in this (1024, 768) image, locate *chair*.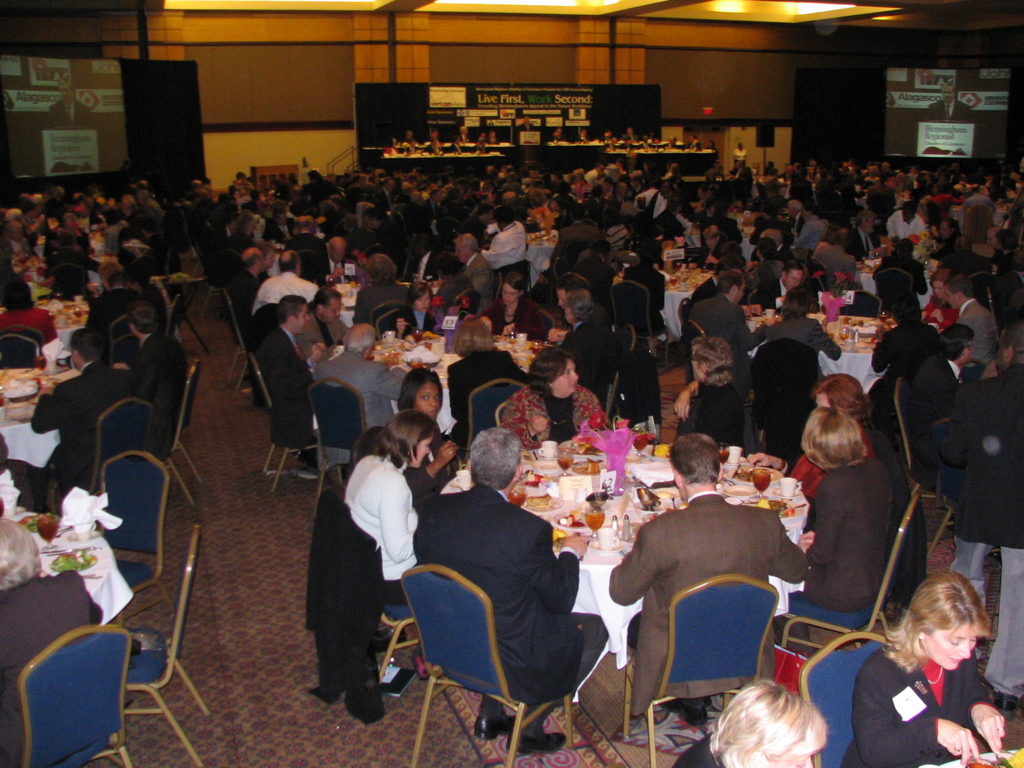
Bounding box: <bbox>100, 447, 170, 621</bbox>.
